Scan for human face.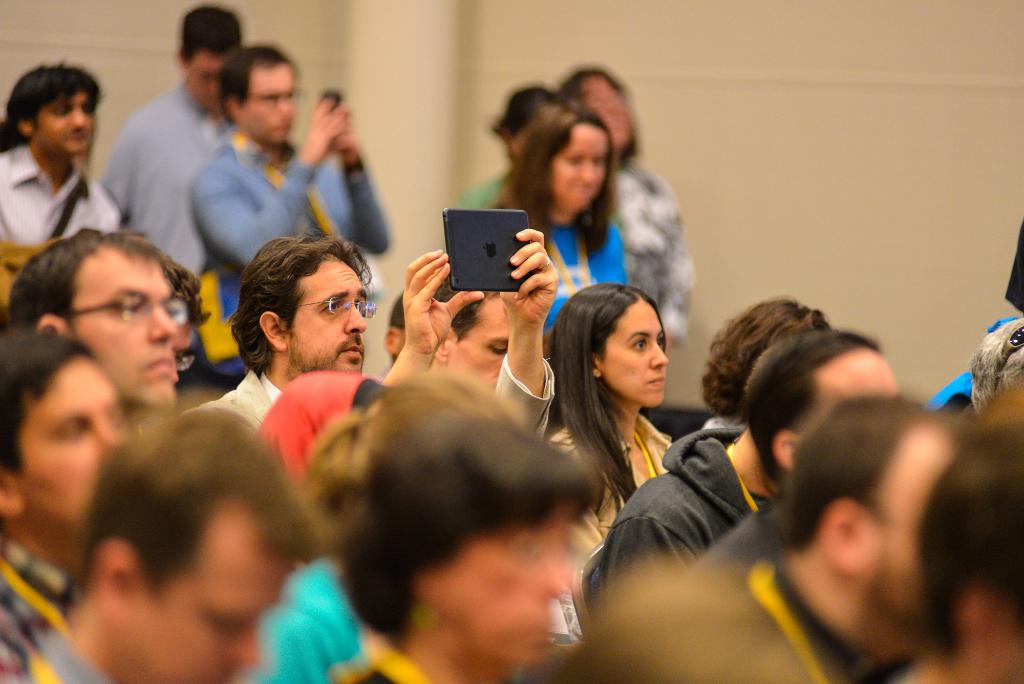
Scan result: detection(16, 352, 126, 531).
